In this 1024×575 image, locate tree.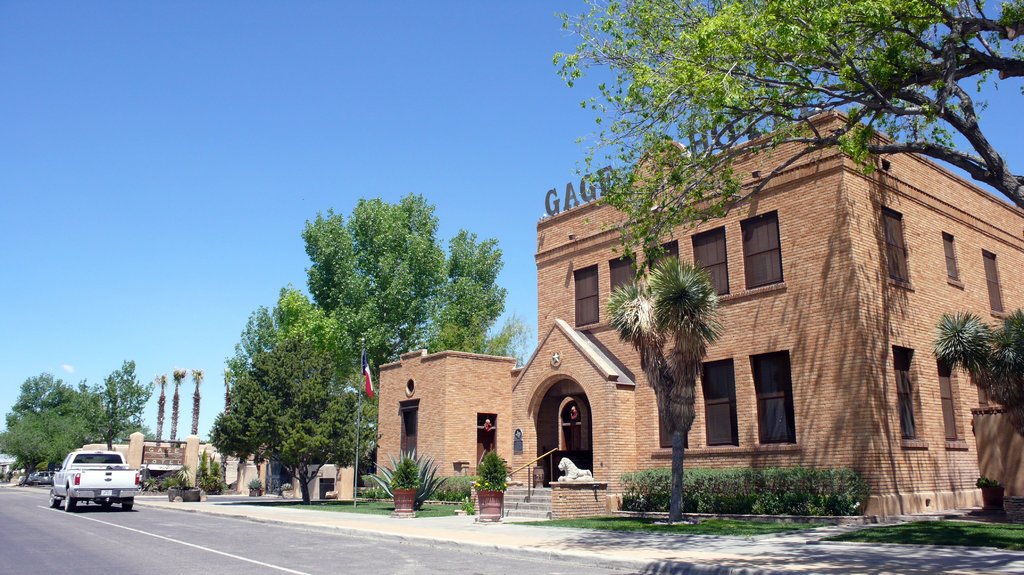
Bounding box: <bbox>293, 191, 502, 372</bbox>.
